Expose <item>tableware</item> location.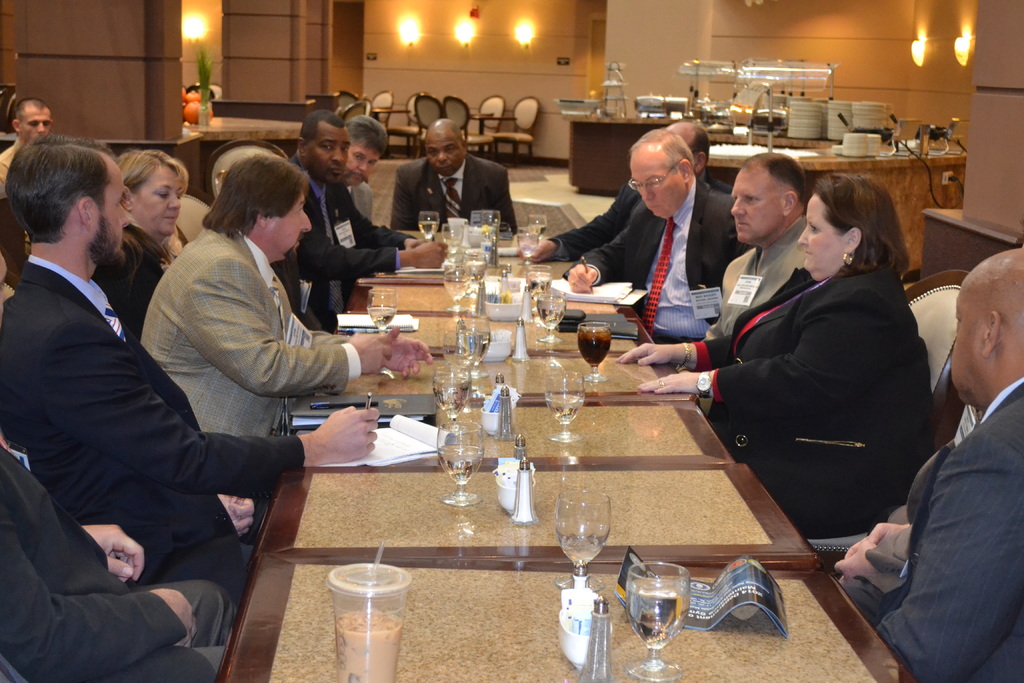
Exposed at (433,363,470,436).
